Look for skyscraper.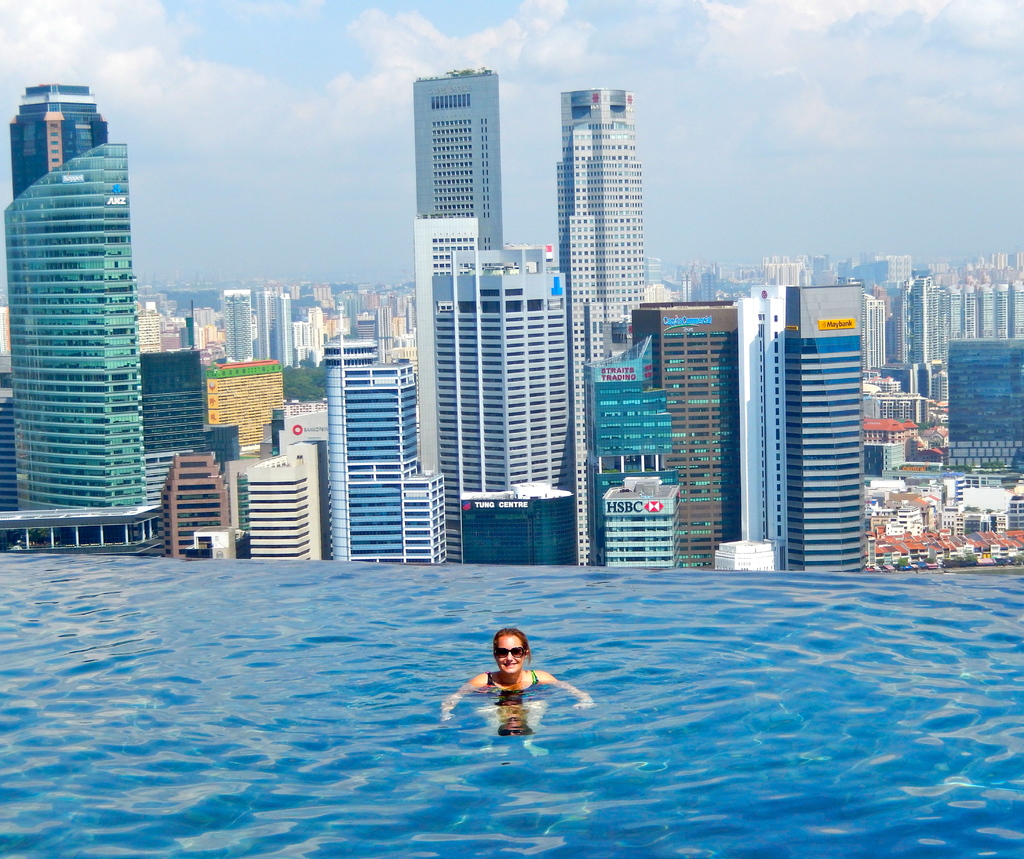
Found: {"left": 552, "top": 86, "right": 658, "bottom": 390}.
